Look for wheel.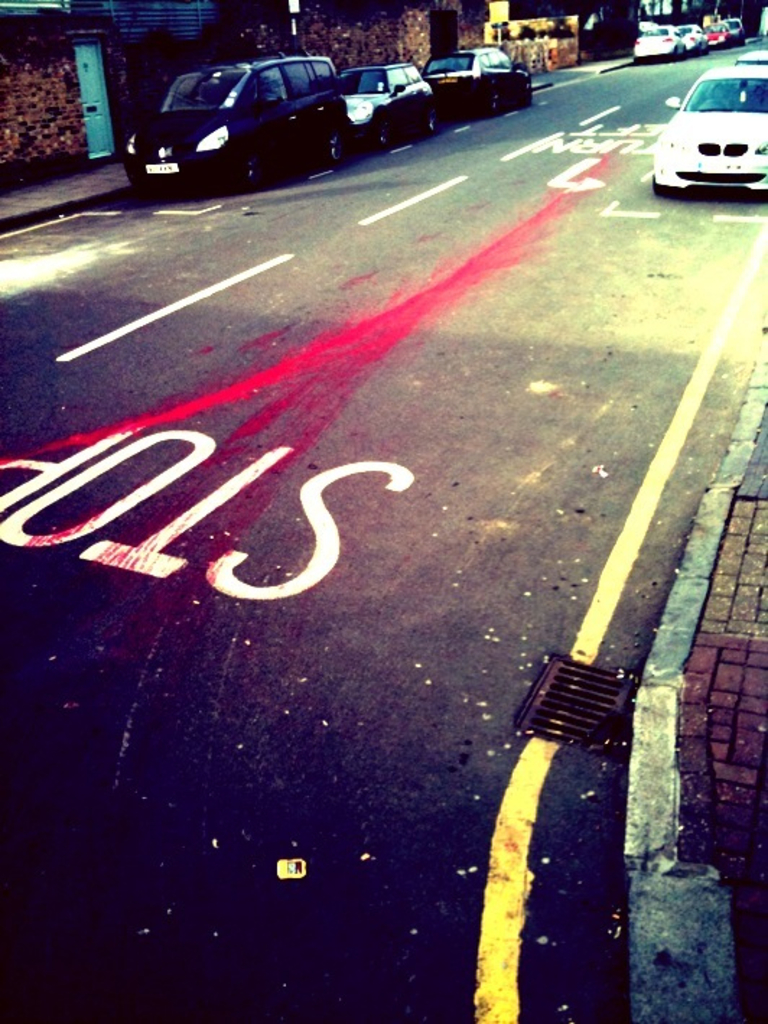
Found: (x1=372, y1=118, x2=388, y2=155).
